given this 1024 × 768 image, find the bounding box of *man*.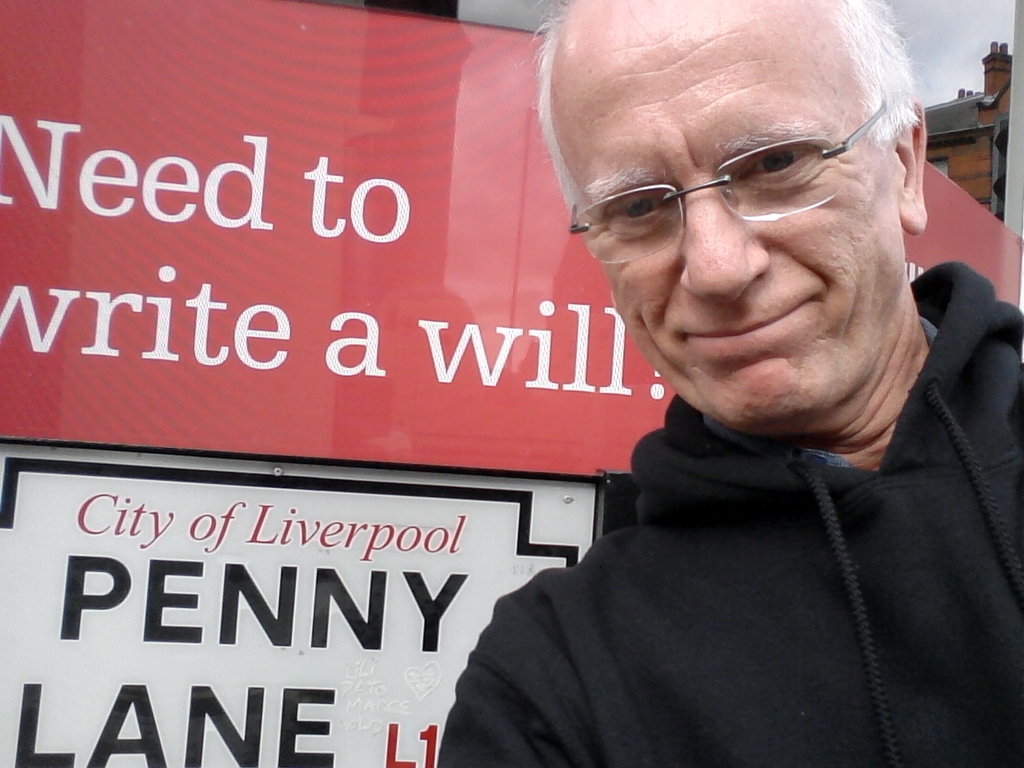
[416,0,1023,752].
